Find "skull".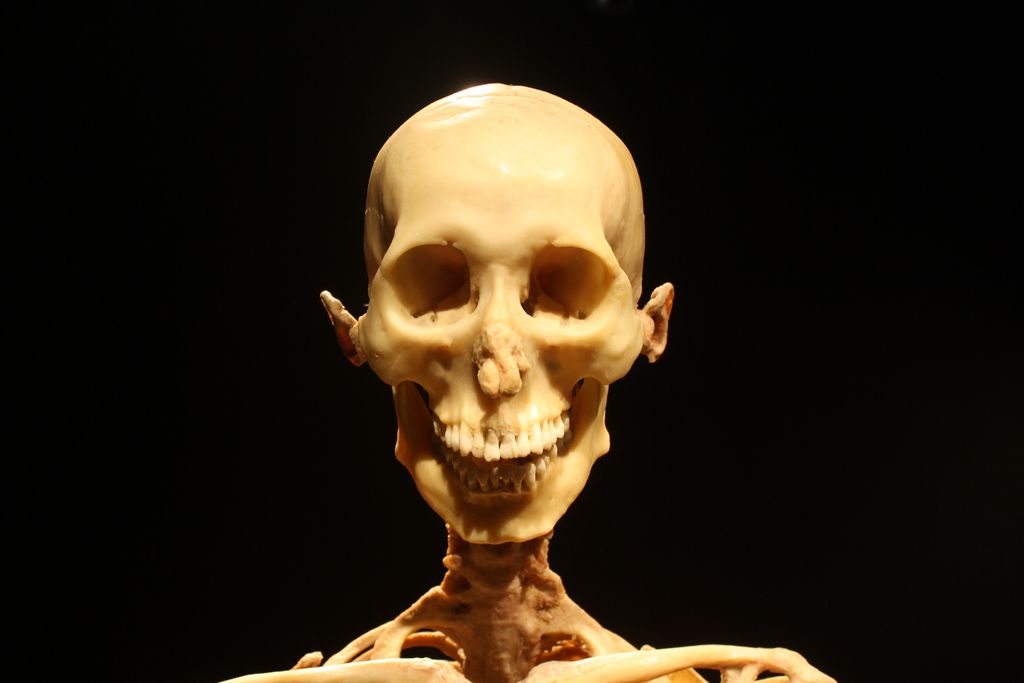
[left=320, top=83, right=672, bottom=545].
